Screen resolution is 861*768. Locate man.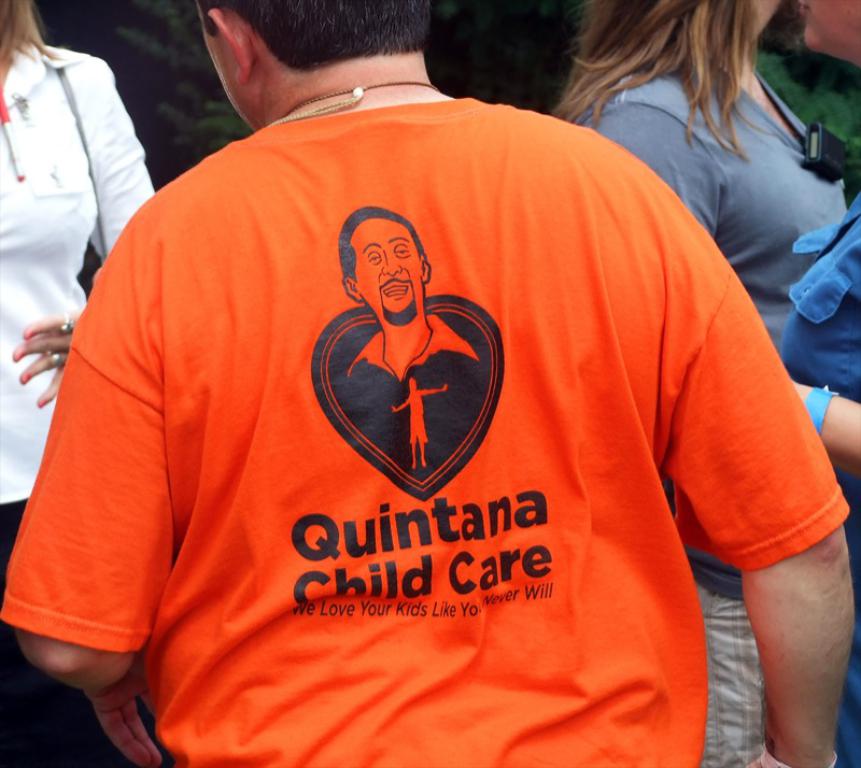
pyautogui.locateOnScreen(0, 0, 852, 767).
